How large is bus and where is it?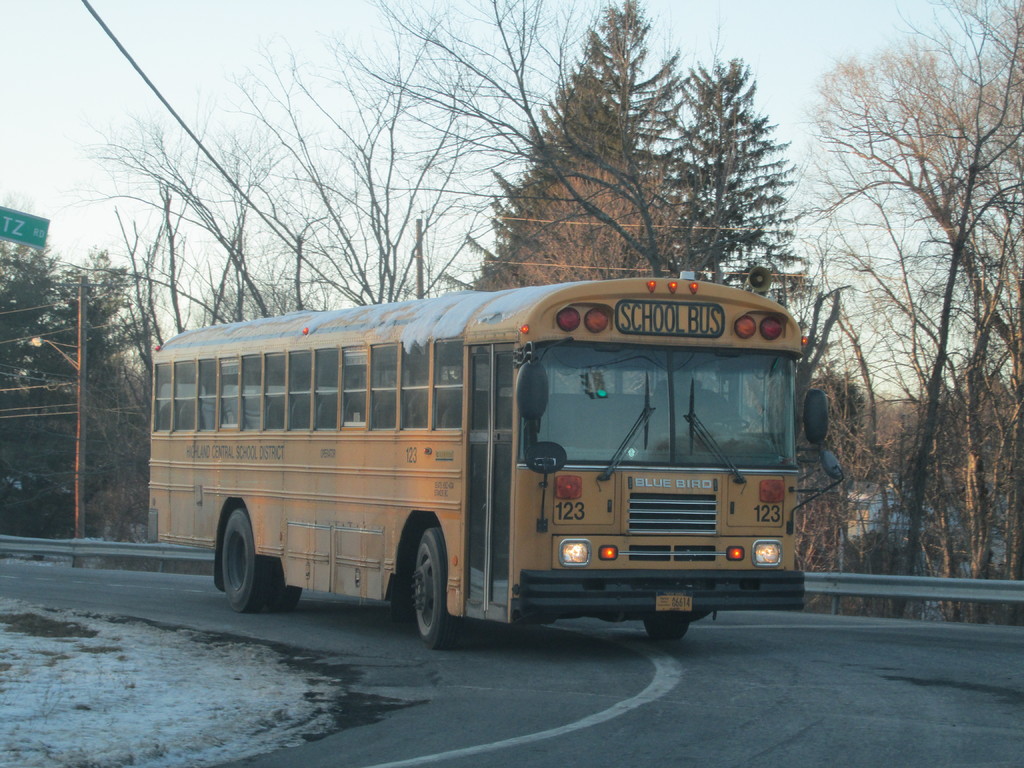
Bounding box: 148 268 842 653.
